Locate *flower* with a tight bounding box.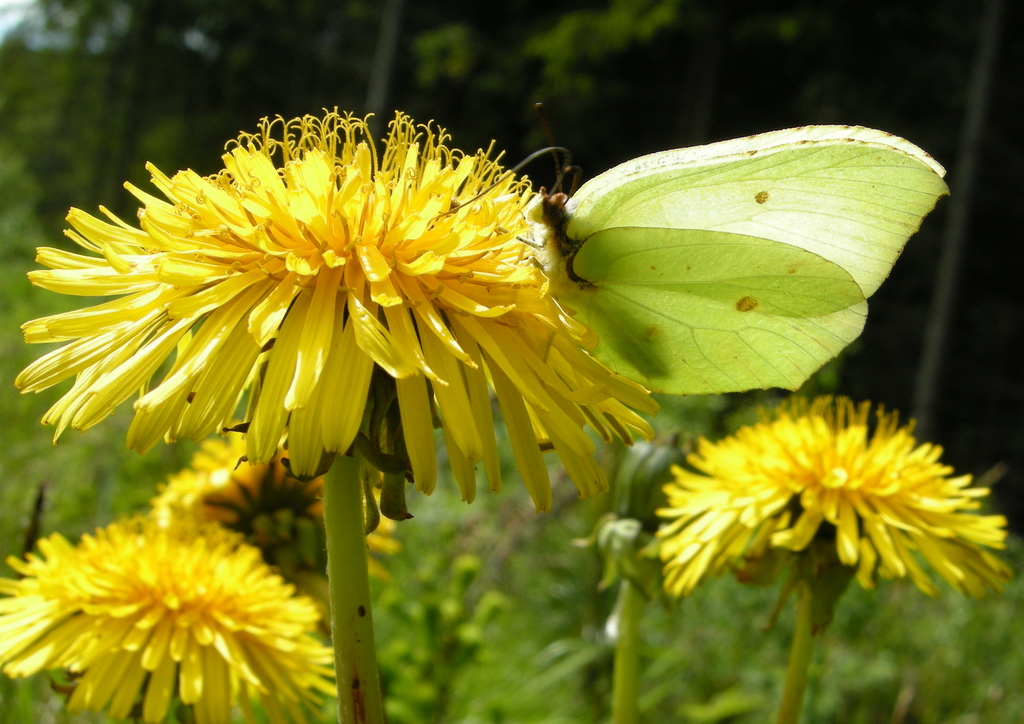
12,103,657,535.
